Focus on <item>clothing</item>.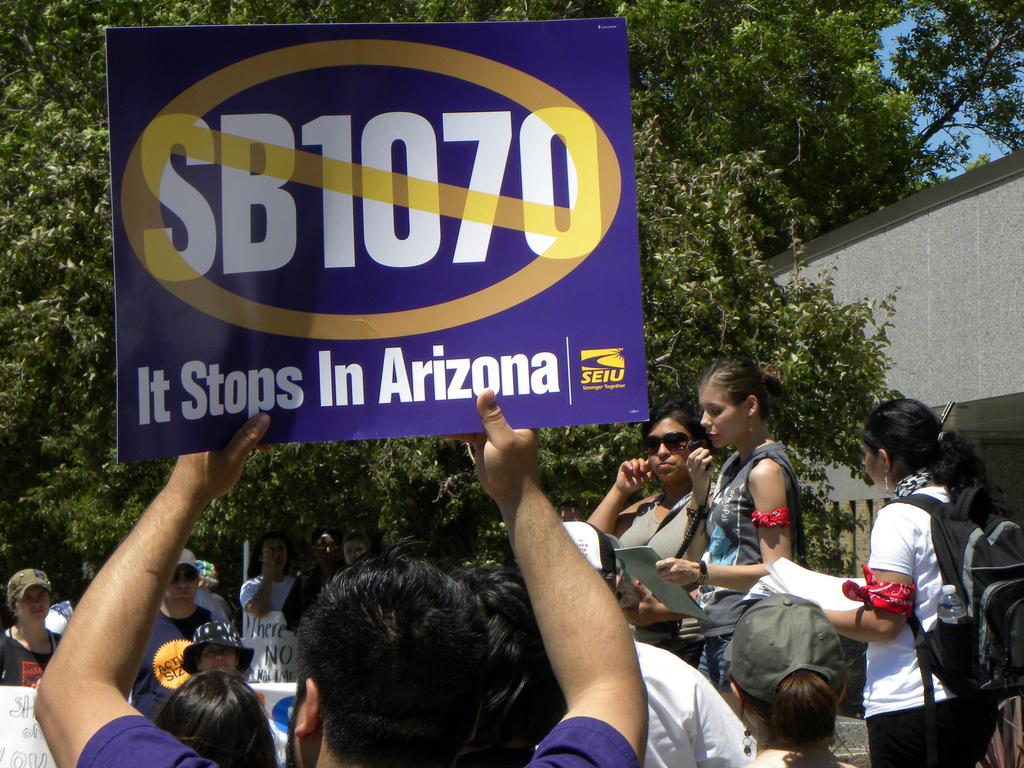
Focused at {"x1": 692, "y1": 438, "x2": 802, "y2": 696}.
